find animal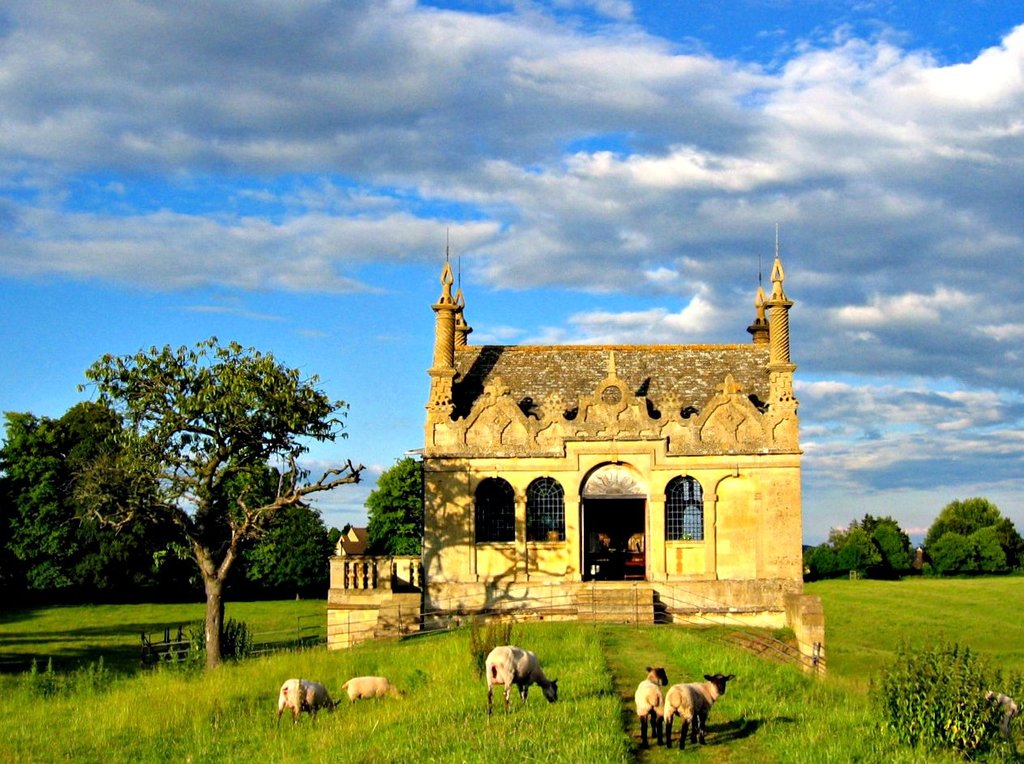
<box>482,638,563,722</box>
